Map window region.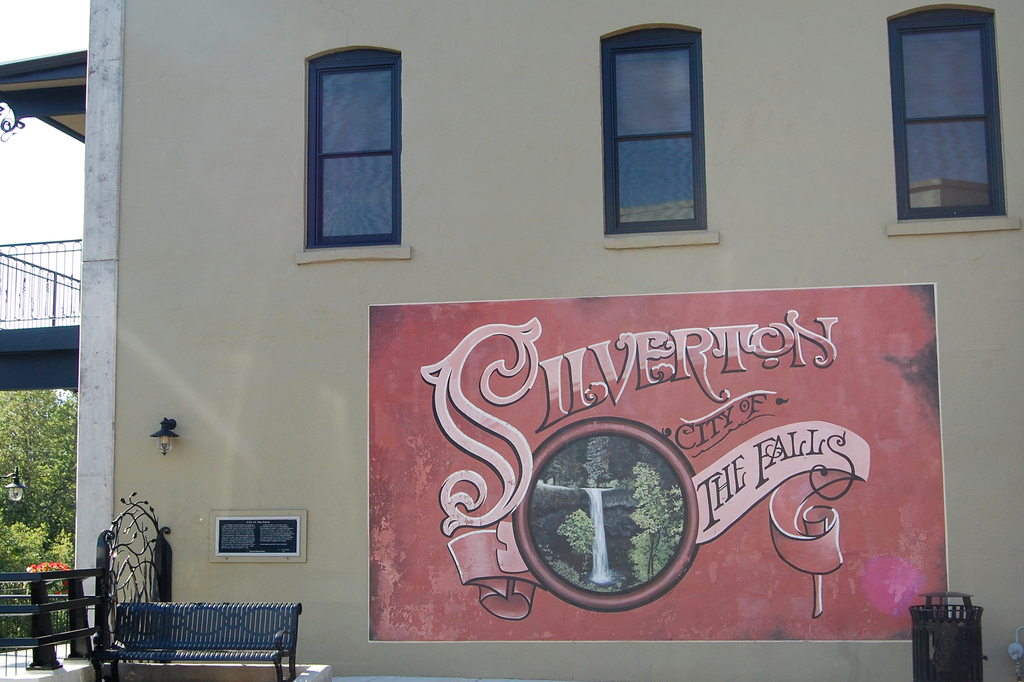
Mapped to box=[295, 49, 409, 270].
